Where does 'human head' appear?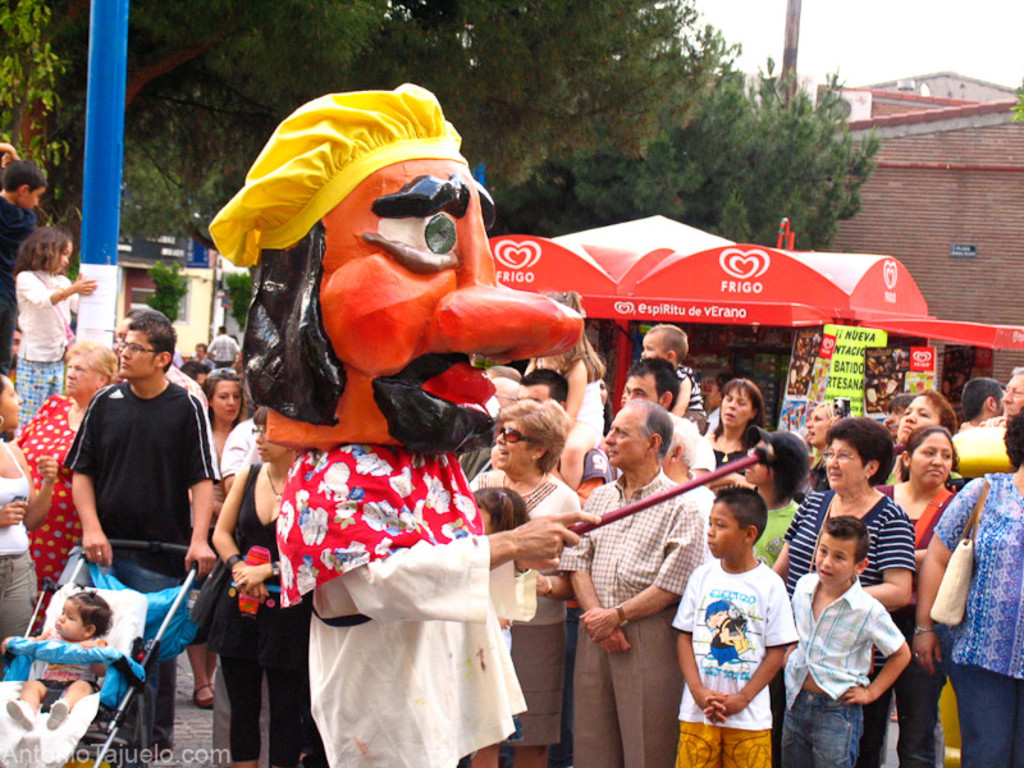
Appears at 822, 412, 896, 494.
